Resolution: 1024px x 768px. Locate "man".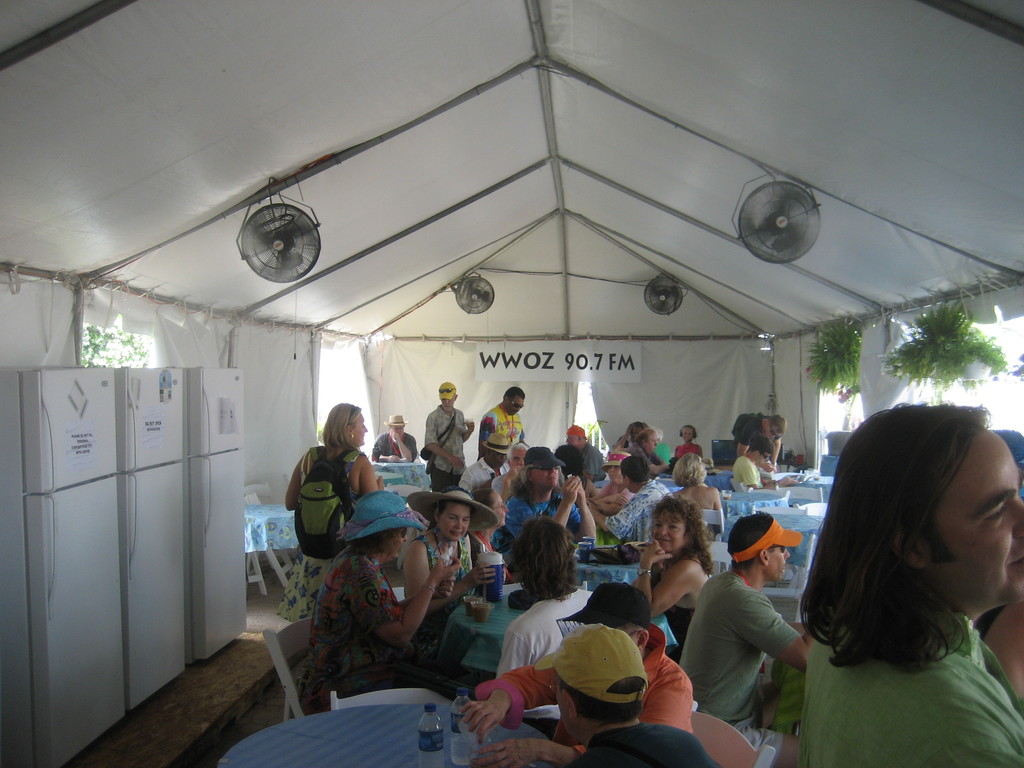
region(797, 404, 1023, 767).
